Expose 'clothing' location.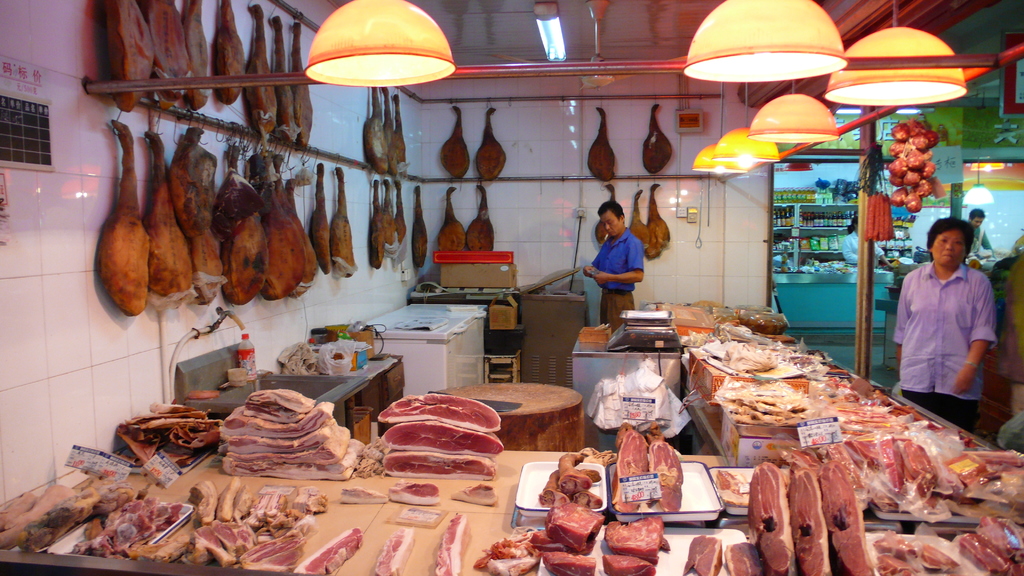
Exposed at <box>578,225,652,318</box>.
